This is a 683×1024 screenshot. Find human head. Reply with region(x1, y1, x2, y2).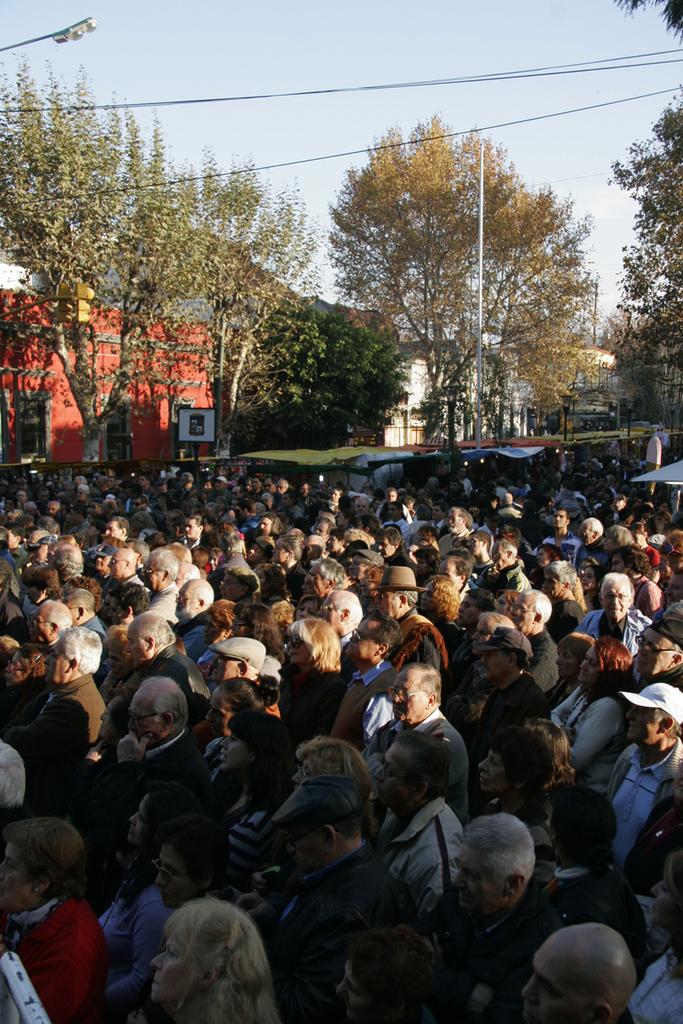
region(1, 737, 27, 824).
